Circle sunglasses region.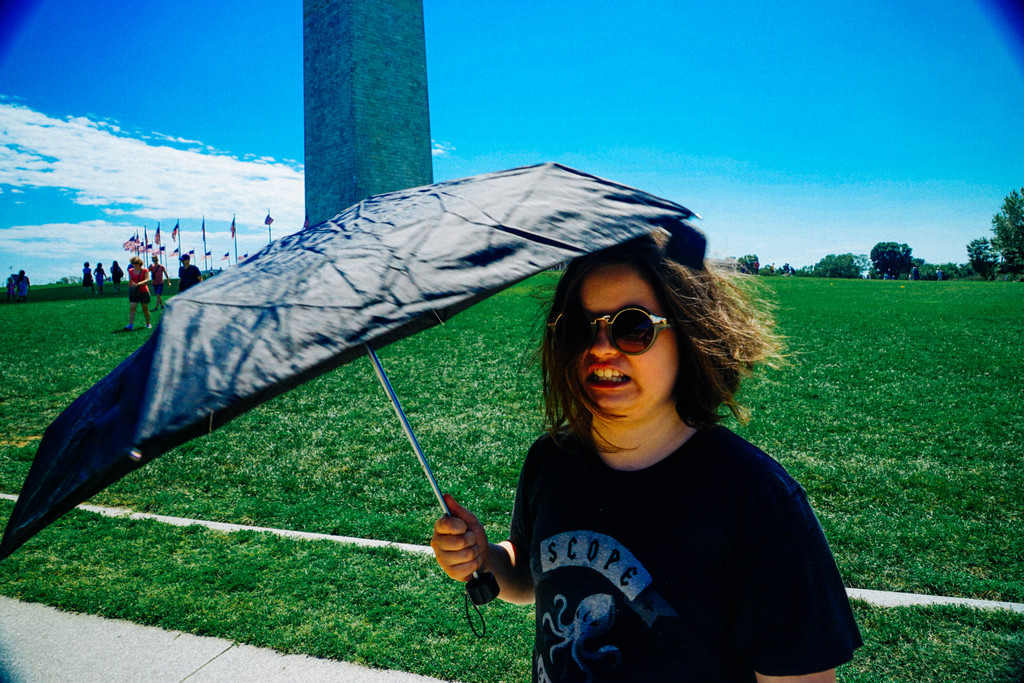
Region: rect(547, 306, 671, 358).
